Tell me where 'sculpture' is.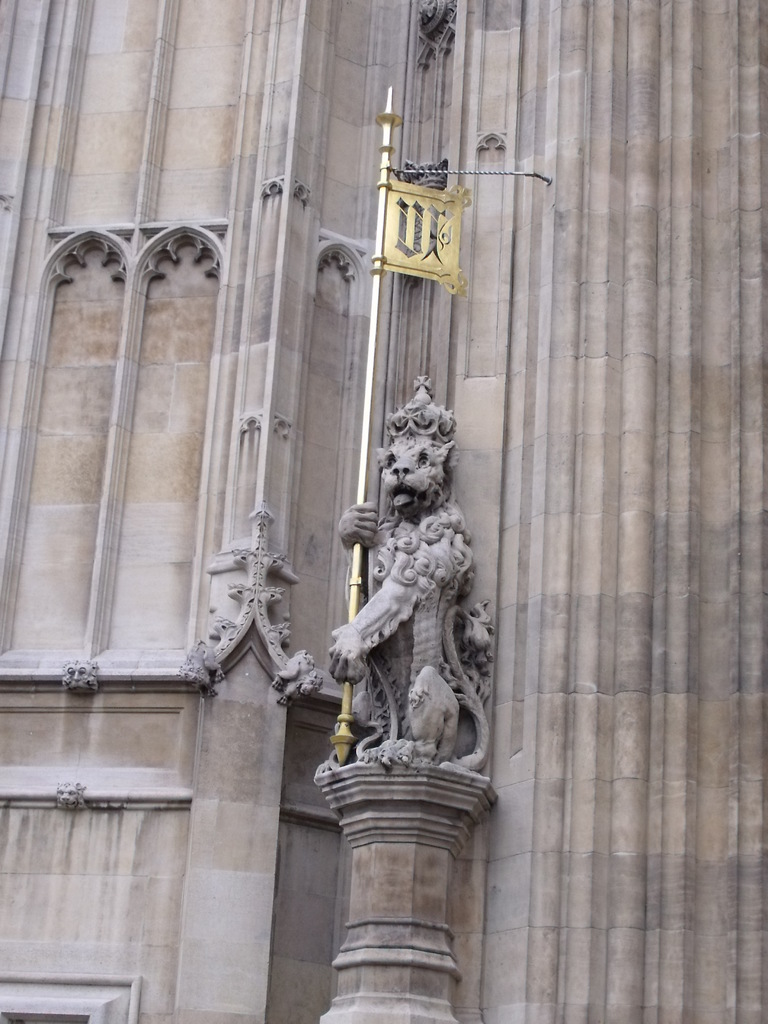
'sculpture' is at bbox=(55, 780, 85, 813).
